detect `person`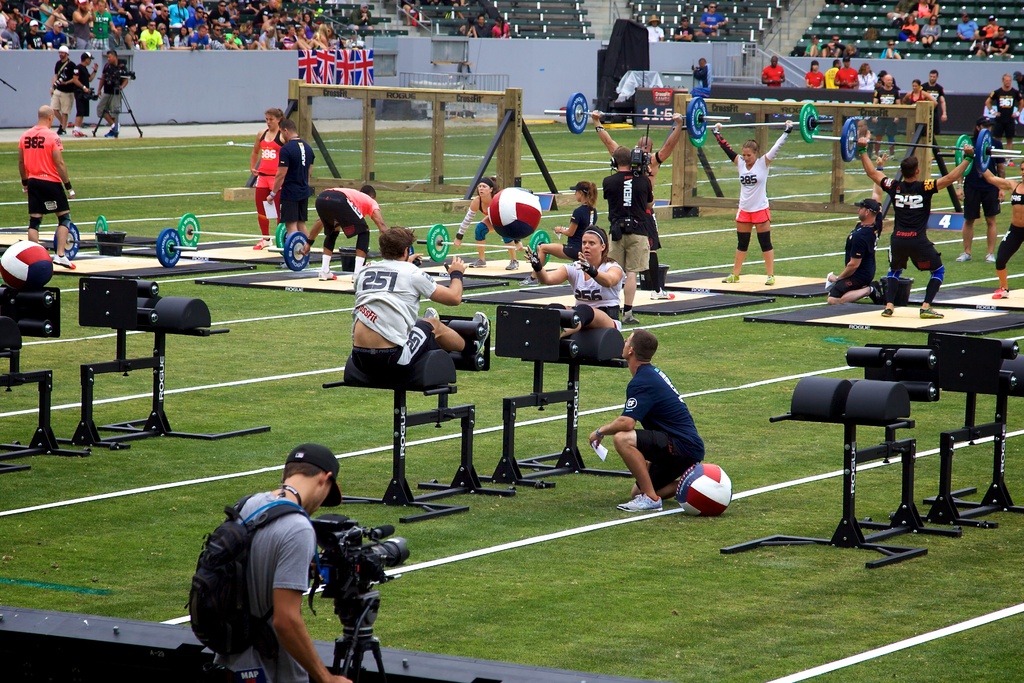
l=20, t=108, r=79, b=267
